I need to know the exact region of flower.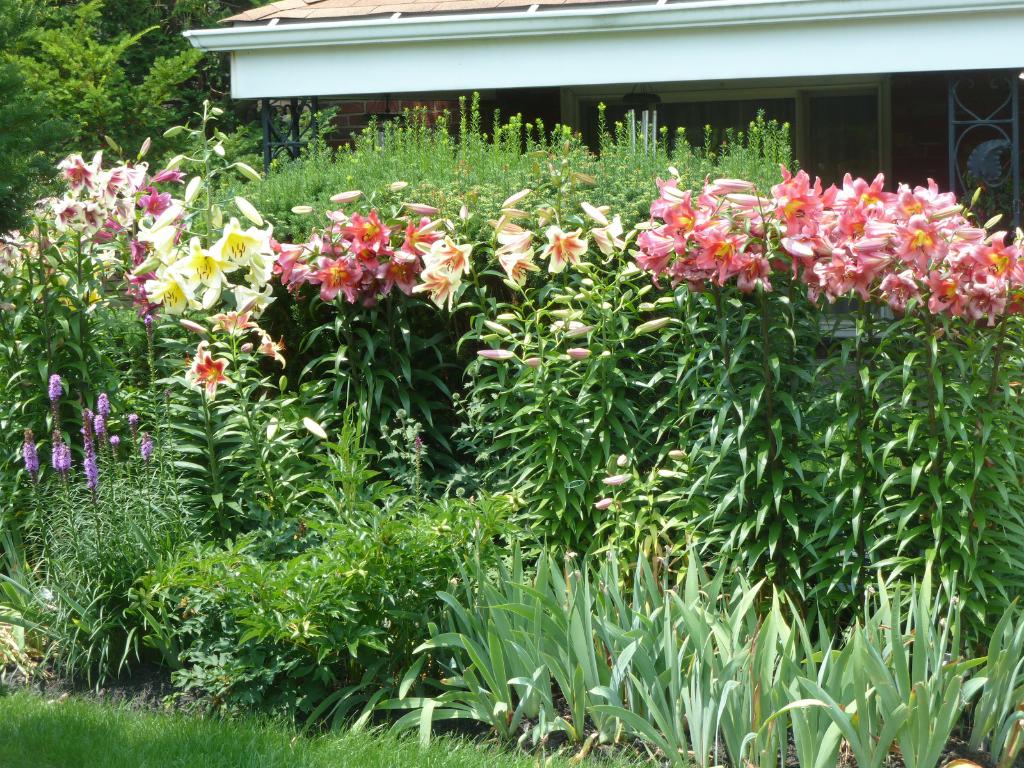
Region: bbox=[129, 413, 136, 444].
